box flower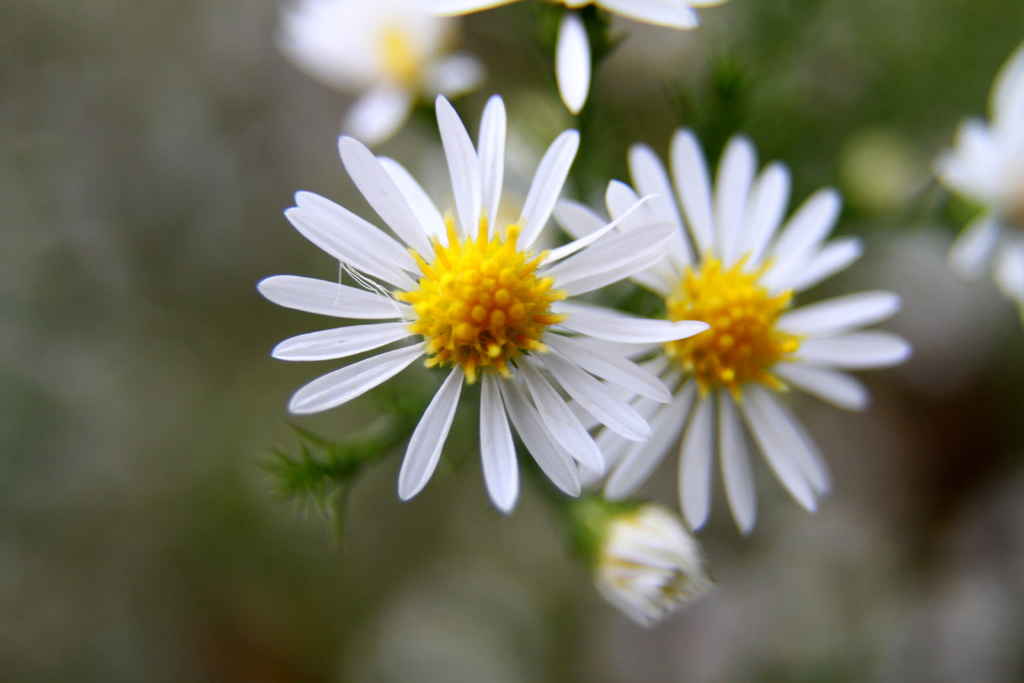
bbox=[586, 499, 721, 632]
